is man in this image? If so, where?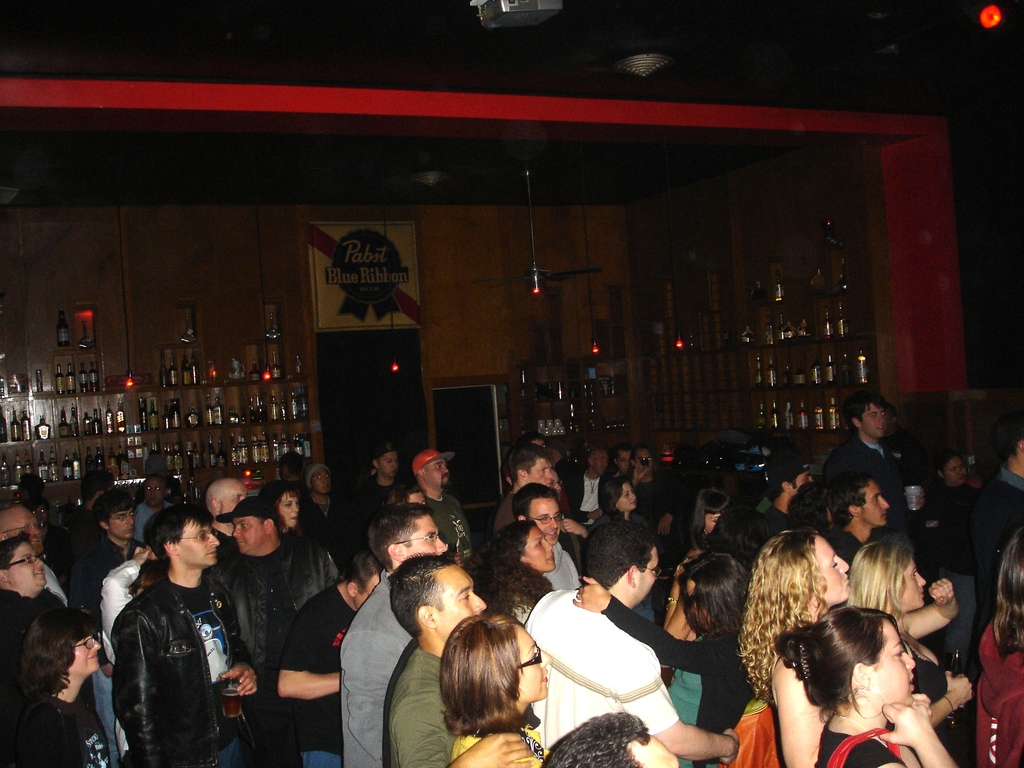
Yes, at locate(538, 517, 746, 757).
